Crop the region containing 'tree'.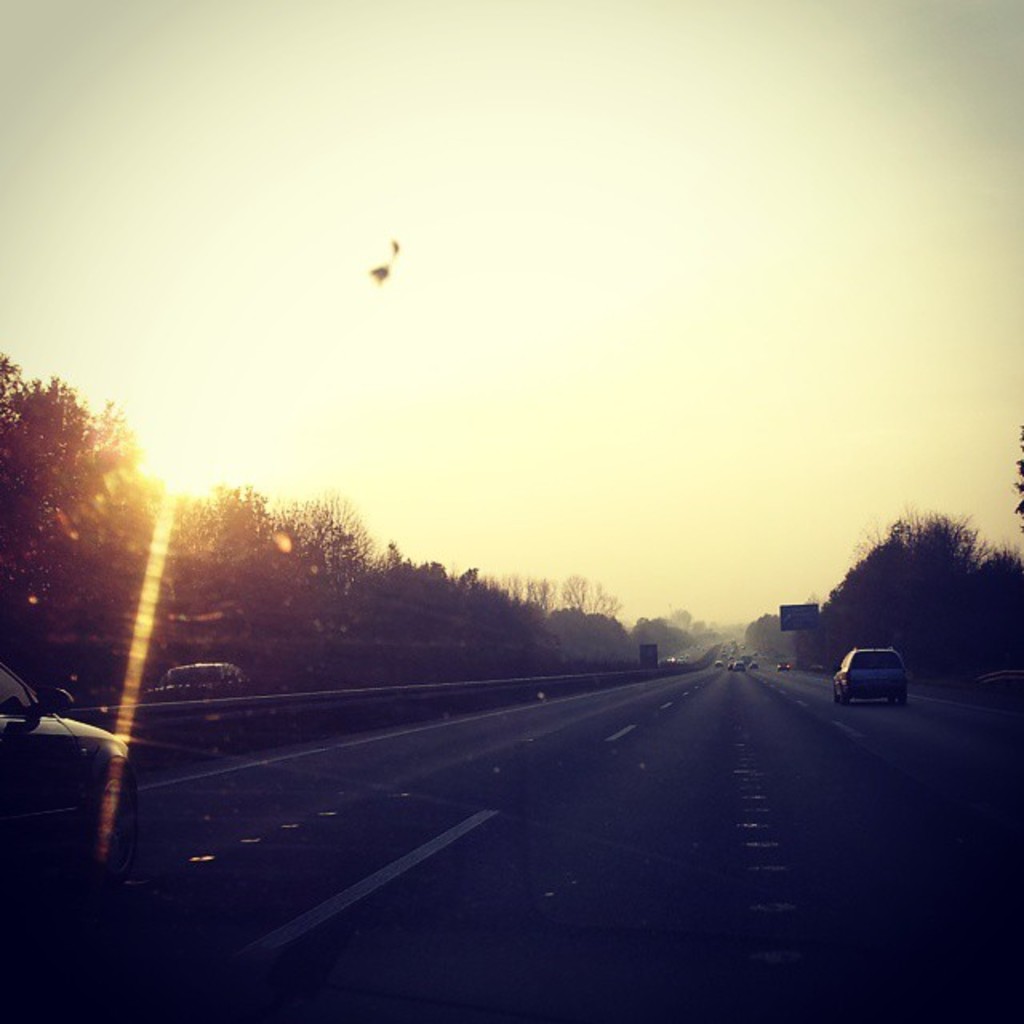
Crop region: x1=0 y1=349 x2=144 y2=600.
